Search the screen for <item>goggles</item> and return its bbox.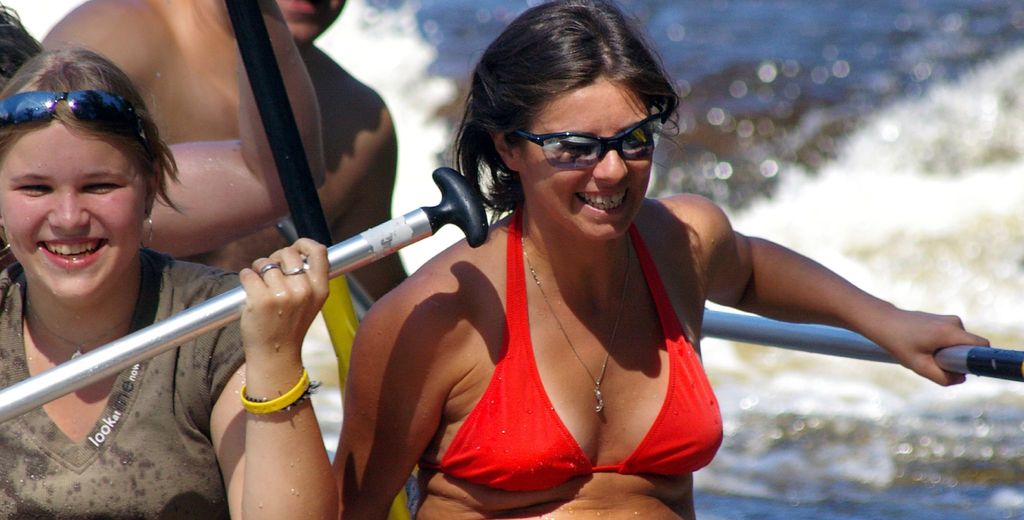
Found: [x1=493, y1=105, x2=673, y2=171].
